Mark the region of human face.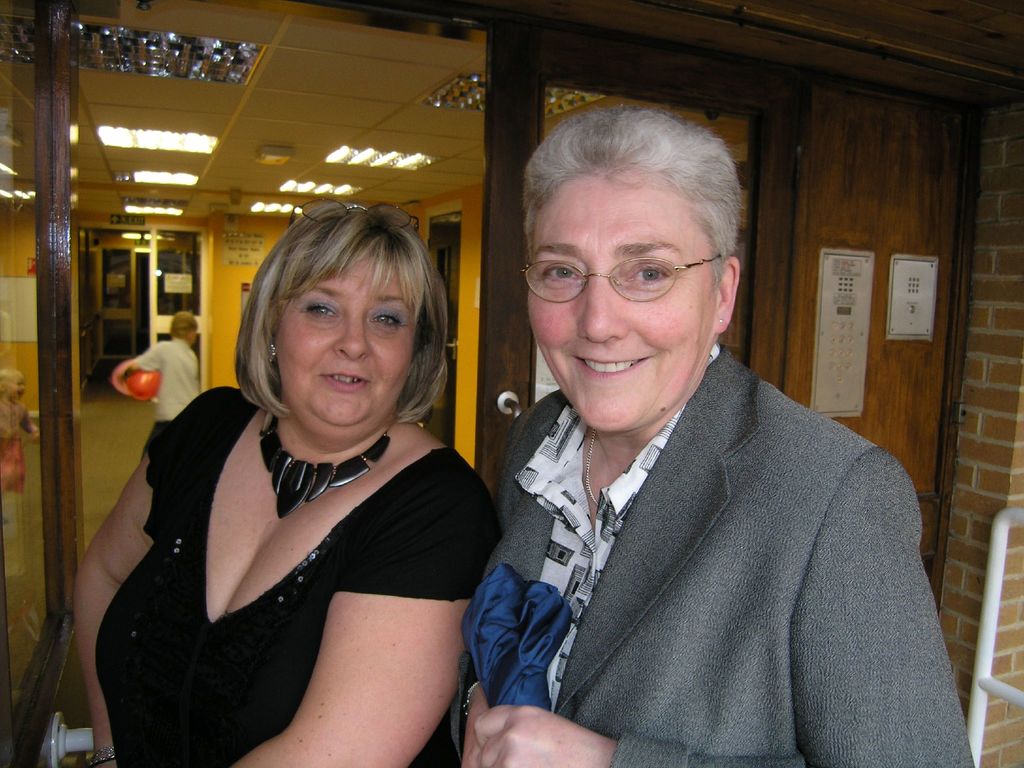
Region: [530, 177, 716, 428].
